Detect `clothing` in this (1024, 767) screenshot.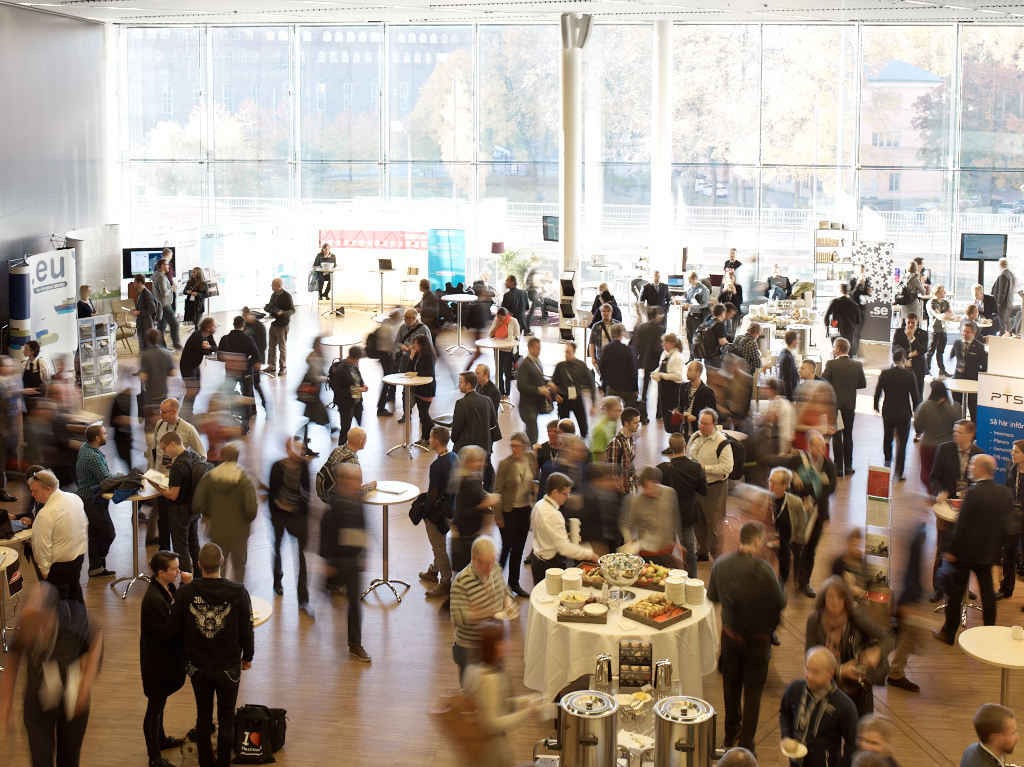
Detection: x1=145 y1=351 x2=175 y2=398.
